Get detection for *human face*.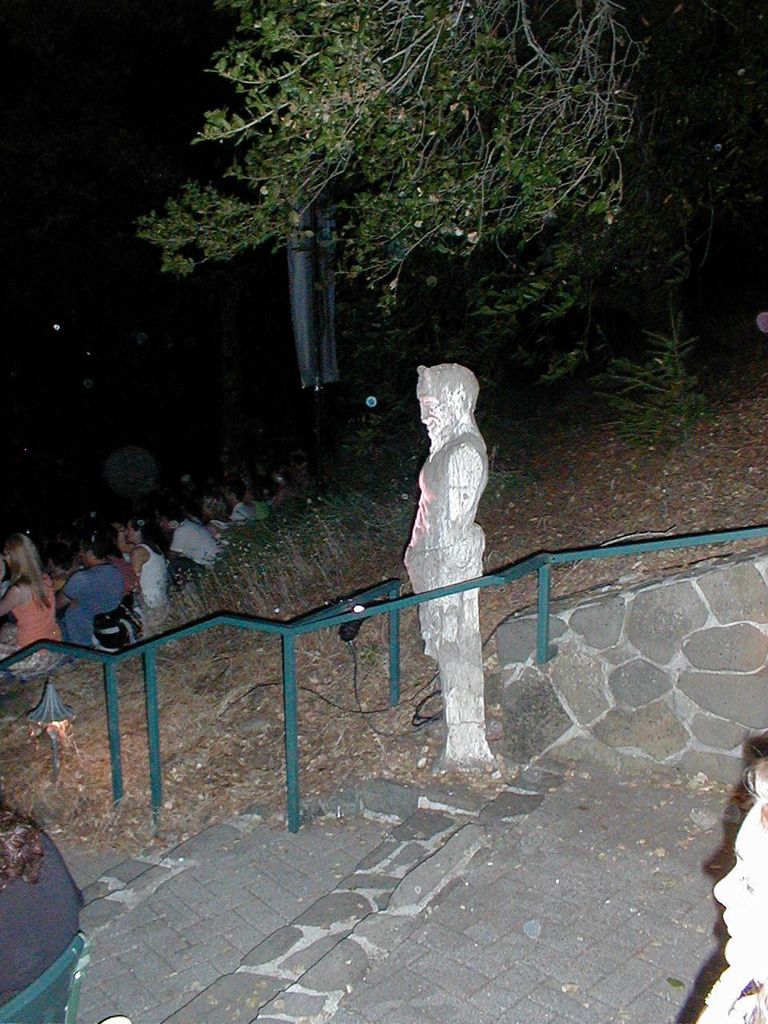
Detection: BBox(156, 515, 172, 533).
